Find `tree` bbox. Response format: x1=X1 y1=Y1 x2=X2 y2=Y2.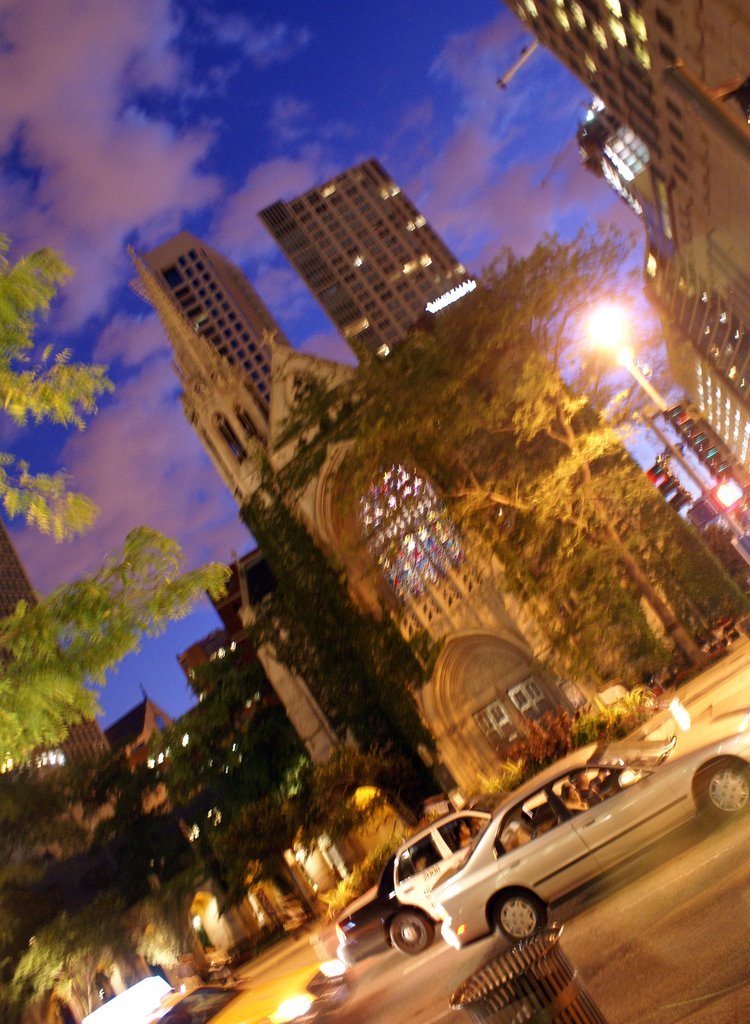
x1=279 y1=211 x2=746 y2=672.
